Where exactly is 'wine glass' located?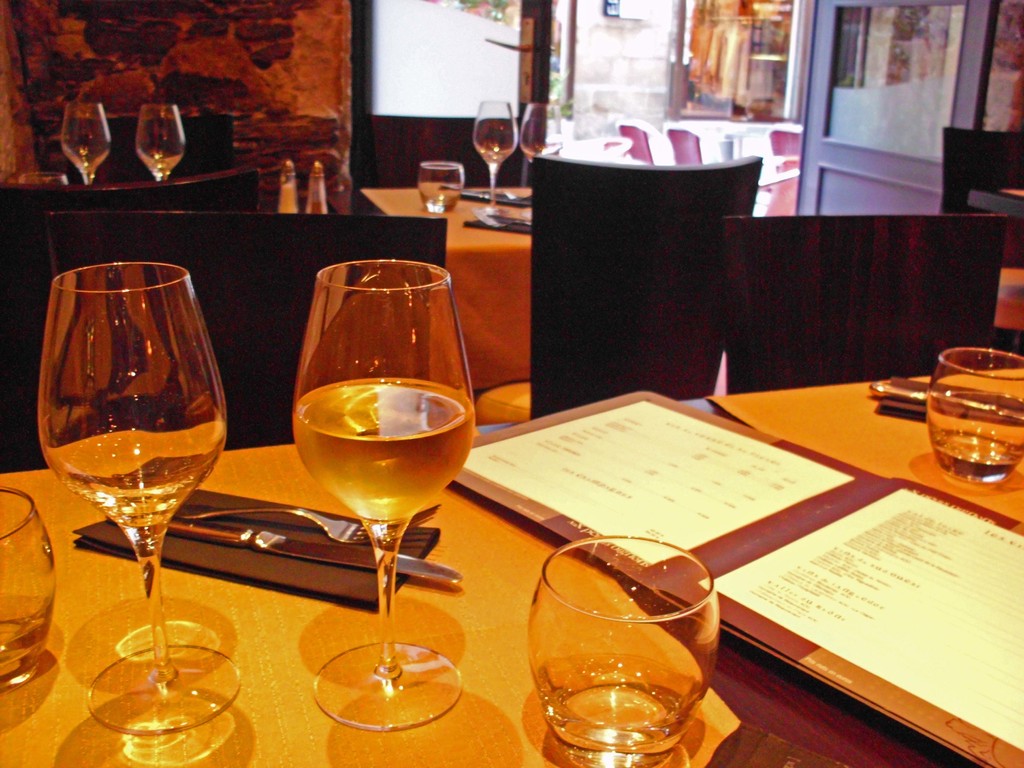
Its bounding box is region(291, 259, 474, 734).
